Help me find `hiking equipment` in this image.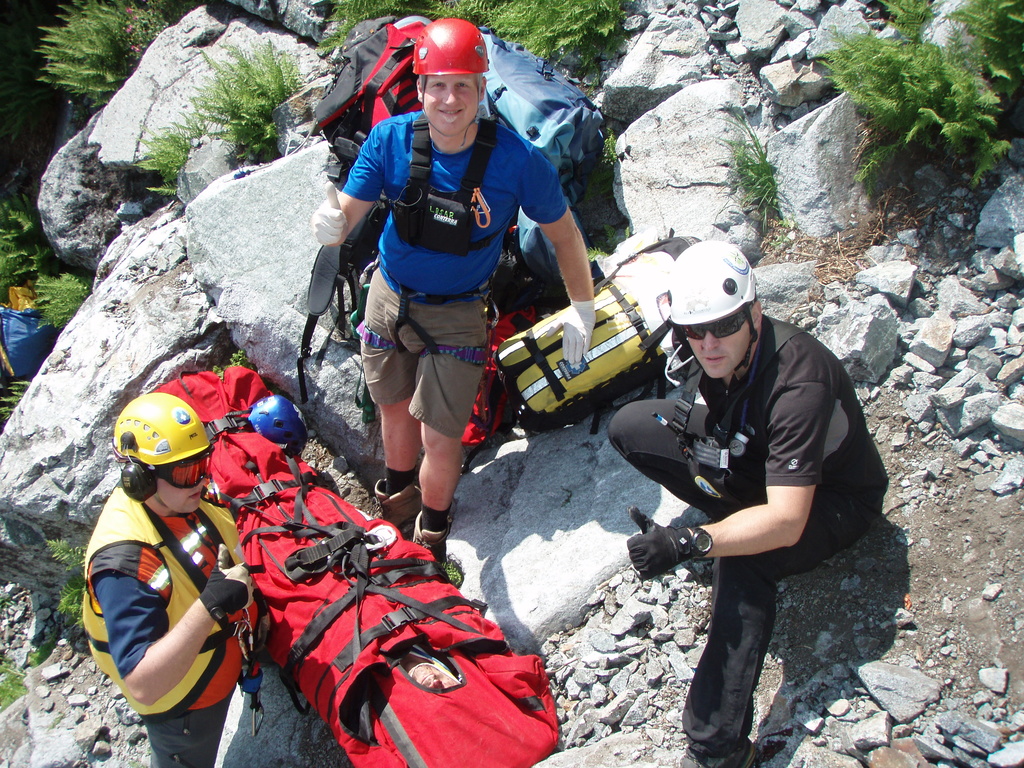
Found it: left=671, top=236, right=763, bottom=374.
